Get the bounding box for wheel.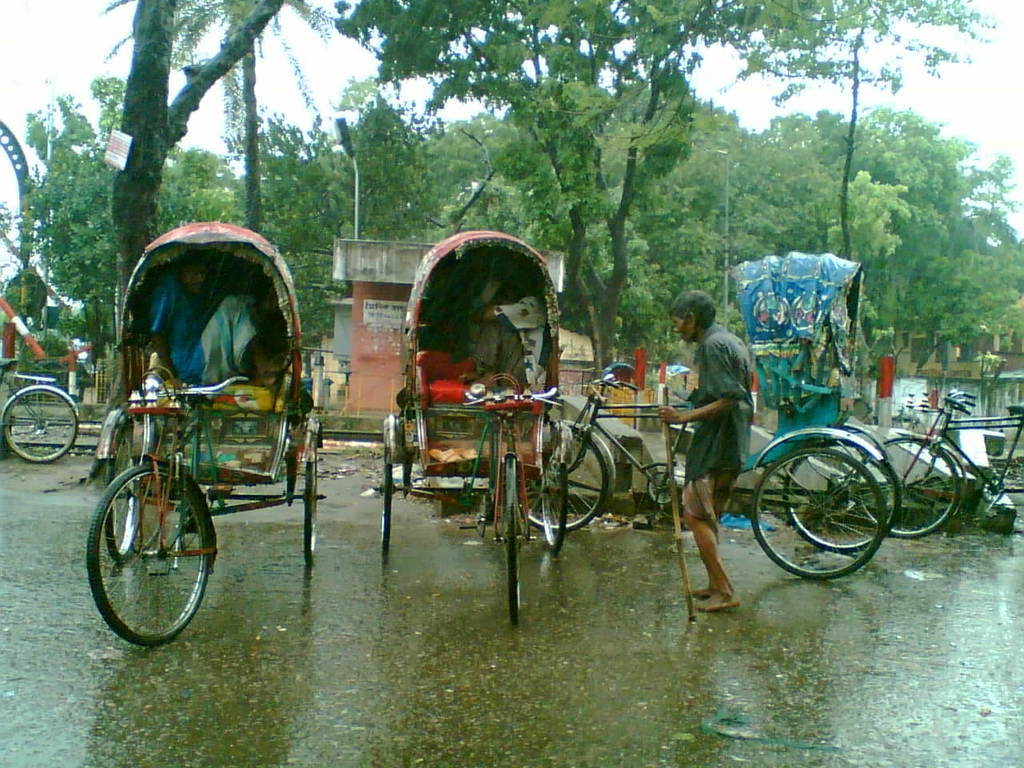
381, 466, 394, 549.
